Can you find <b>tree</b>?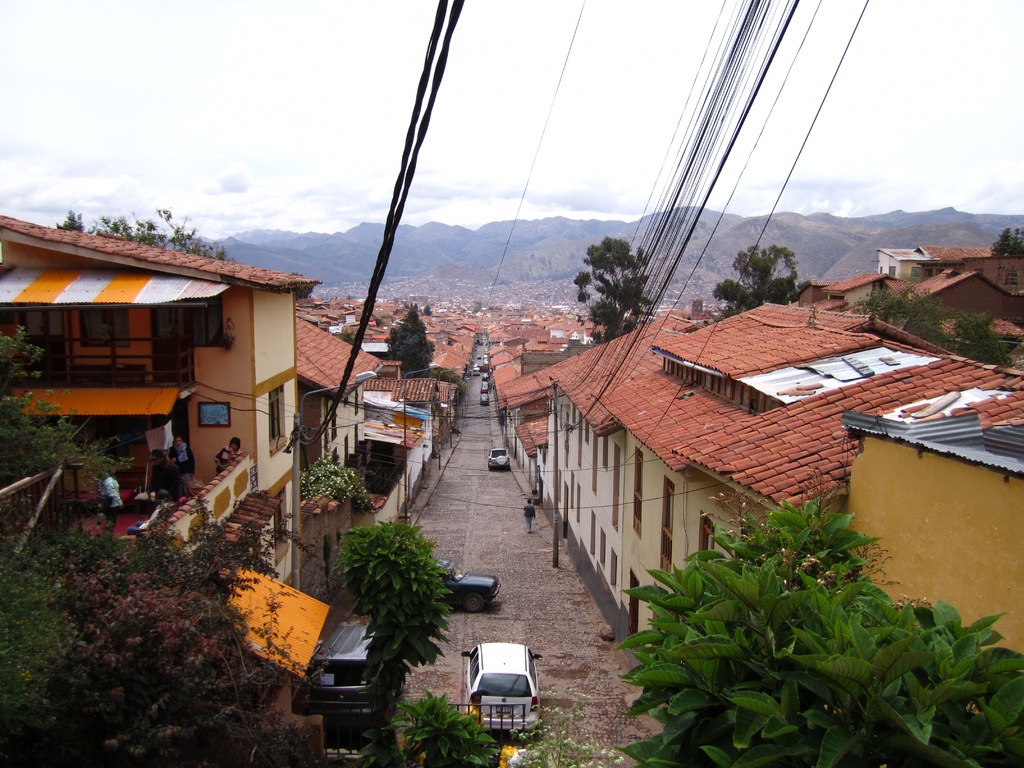
Yes, bounding box: 42/188/242/262.
